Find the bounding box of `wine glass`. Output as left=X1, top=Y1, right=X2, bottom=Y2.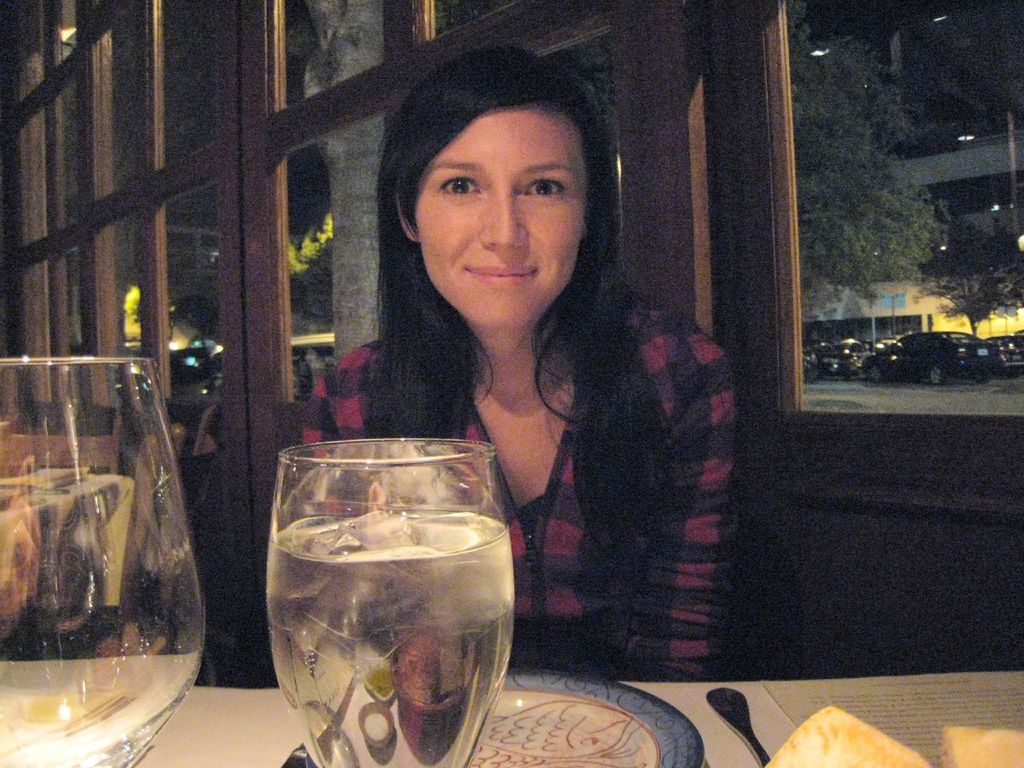
left=0, top=354, right=204, bottom=767.
